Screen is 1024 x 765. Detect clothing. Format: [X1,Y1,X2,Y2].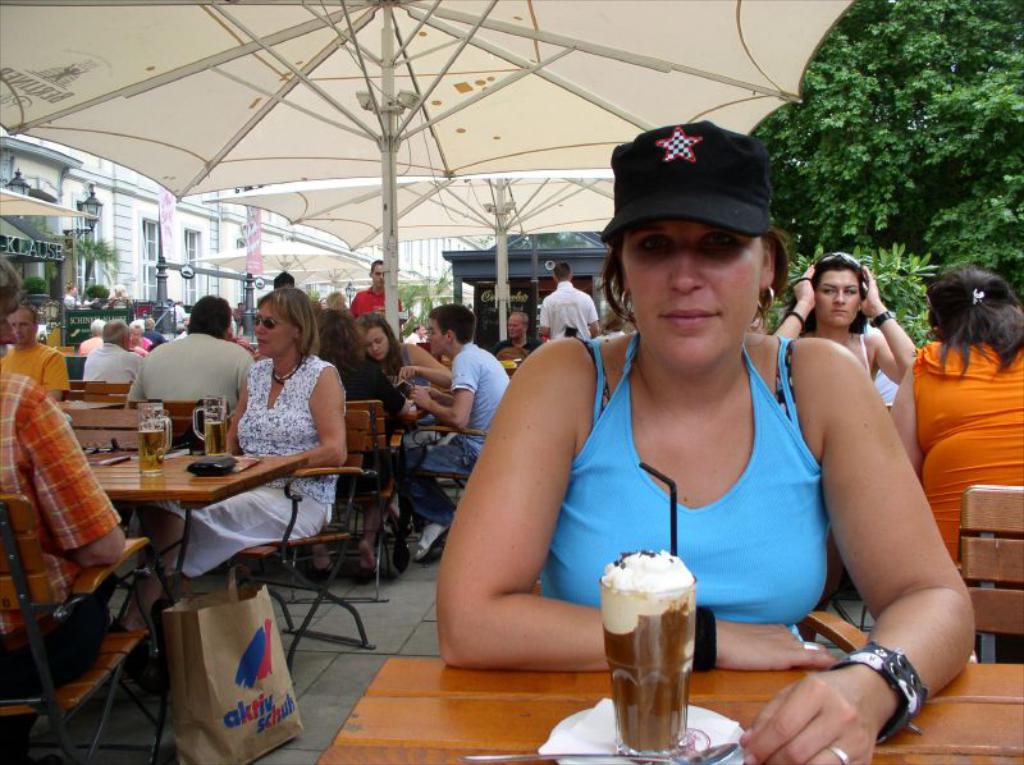
[908,330,1023,559].
